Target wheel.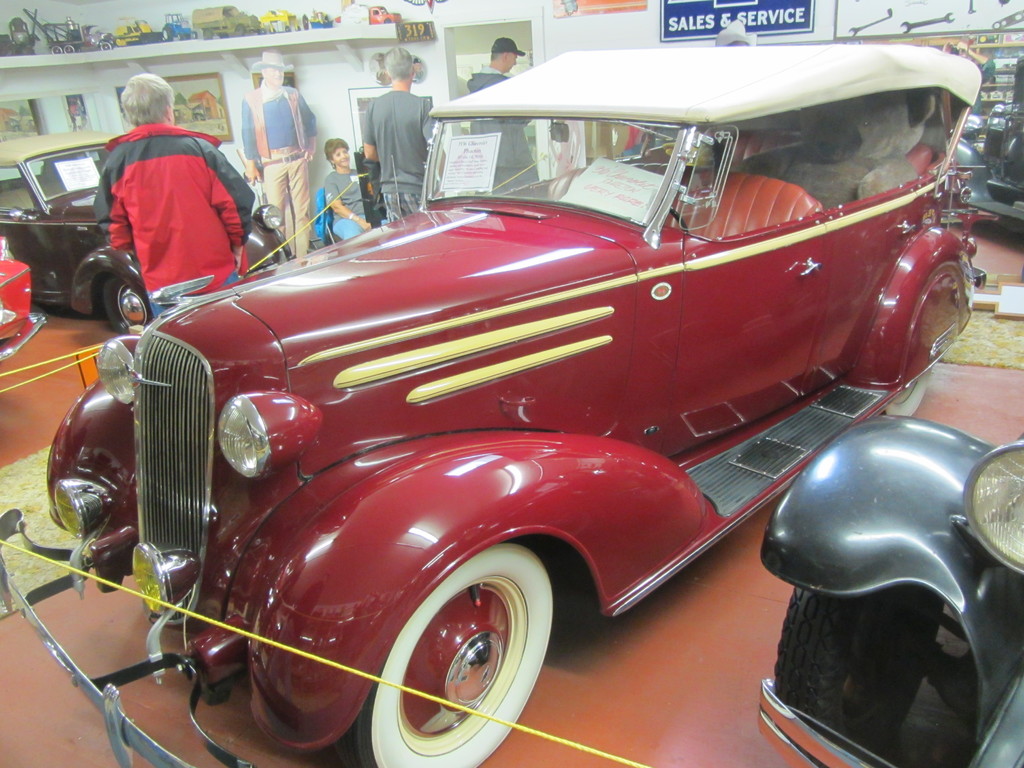
Target region: bbox=[104, 276, 150, 335].
